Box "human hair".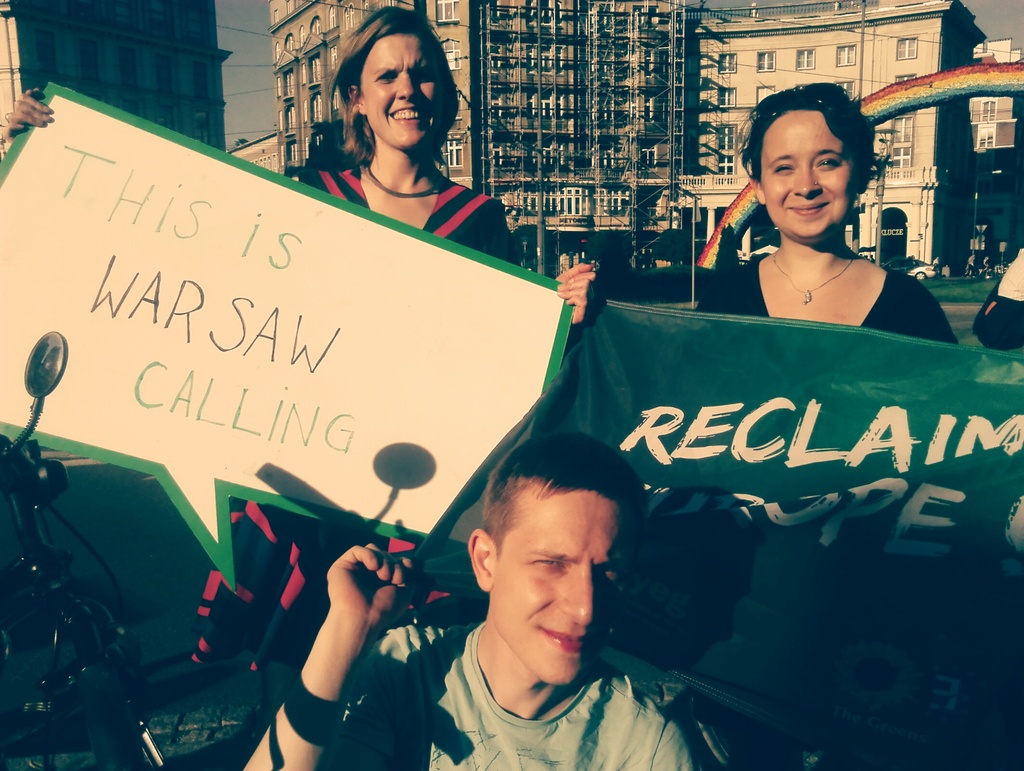
pyautogui.locateOnScreen(316, 13, 456, 183).
